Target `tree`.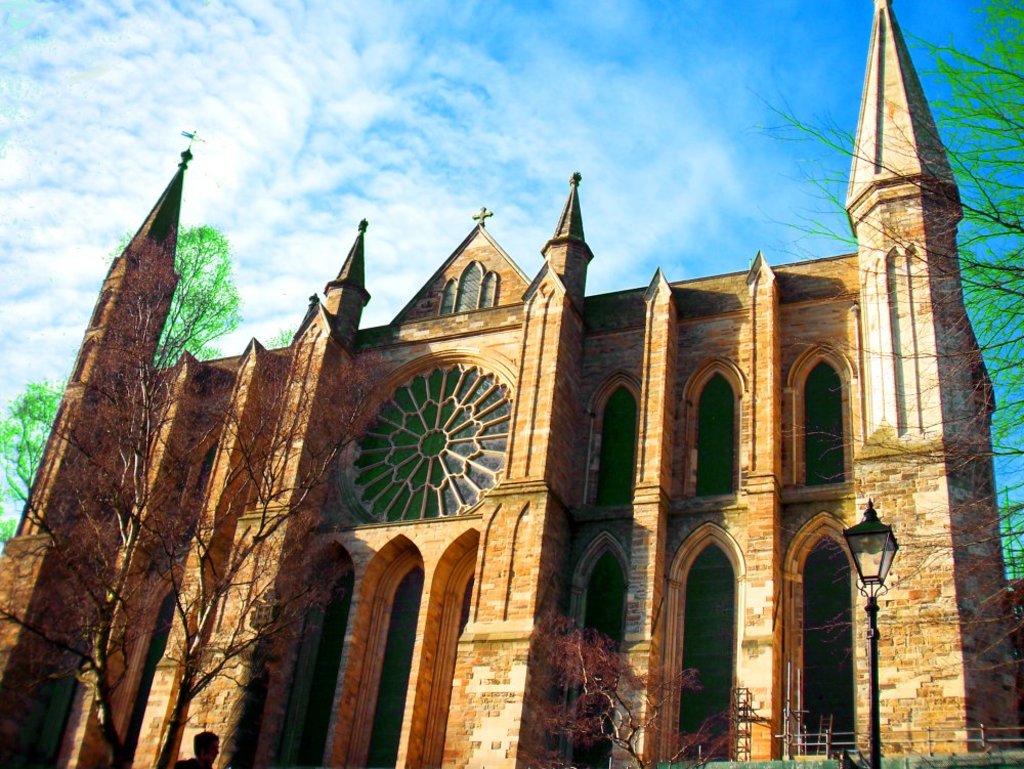
Target region: [18,291,366,763].
